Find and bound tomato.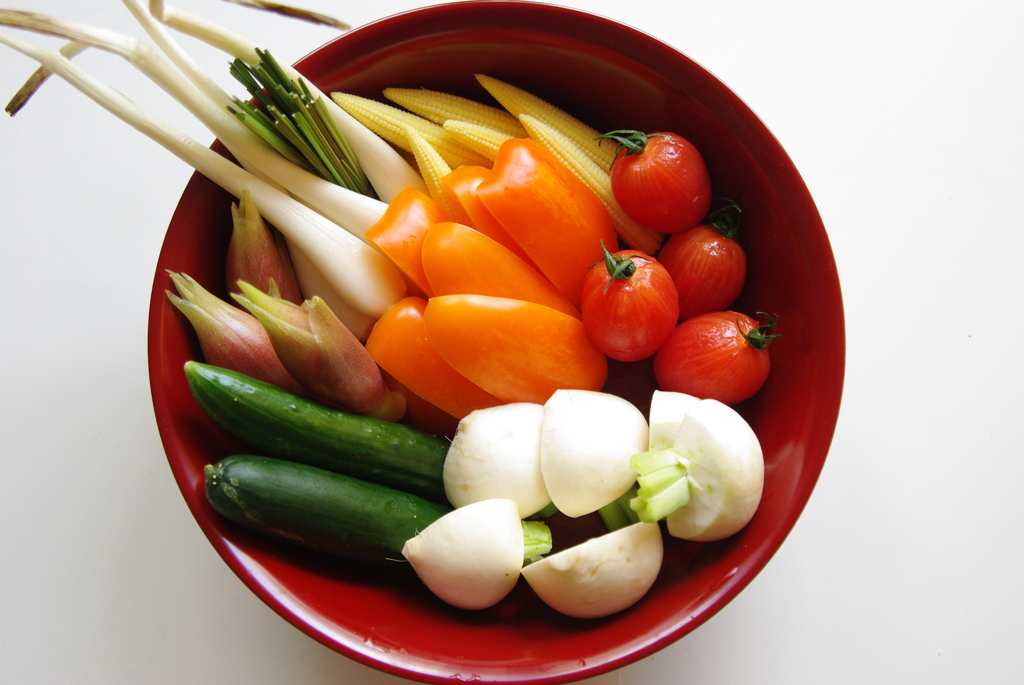
Bound: locate(580, 241, 681, 360).
